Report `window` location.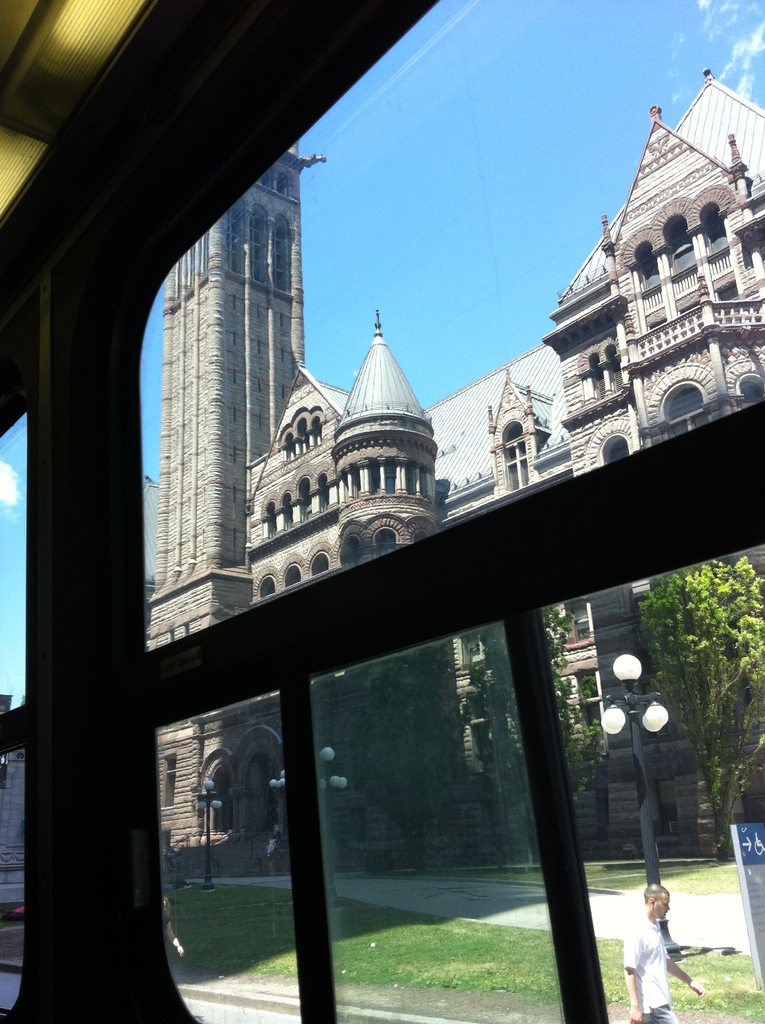
Report: <region>238, 751, 280, 835</region>.
